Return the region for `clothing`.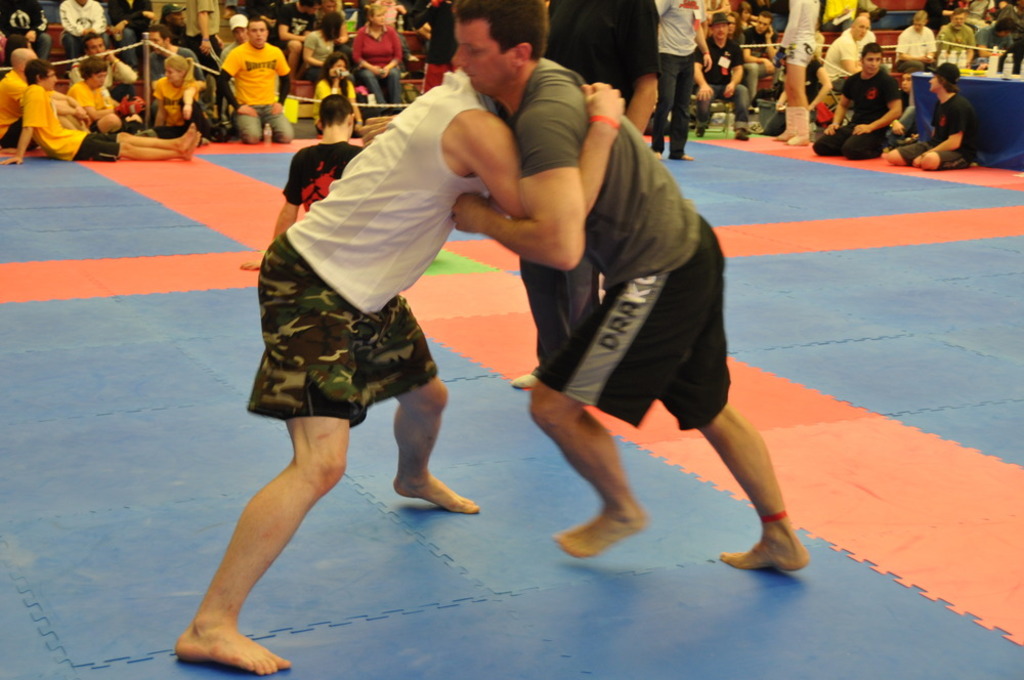
274:145:360:210.
